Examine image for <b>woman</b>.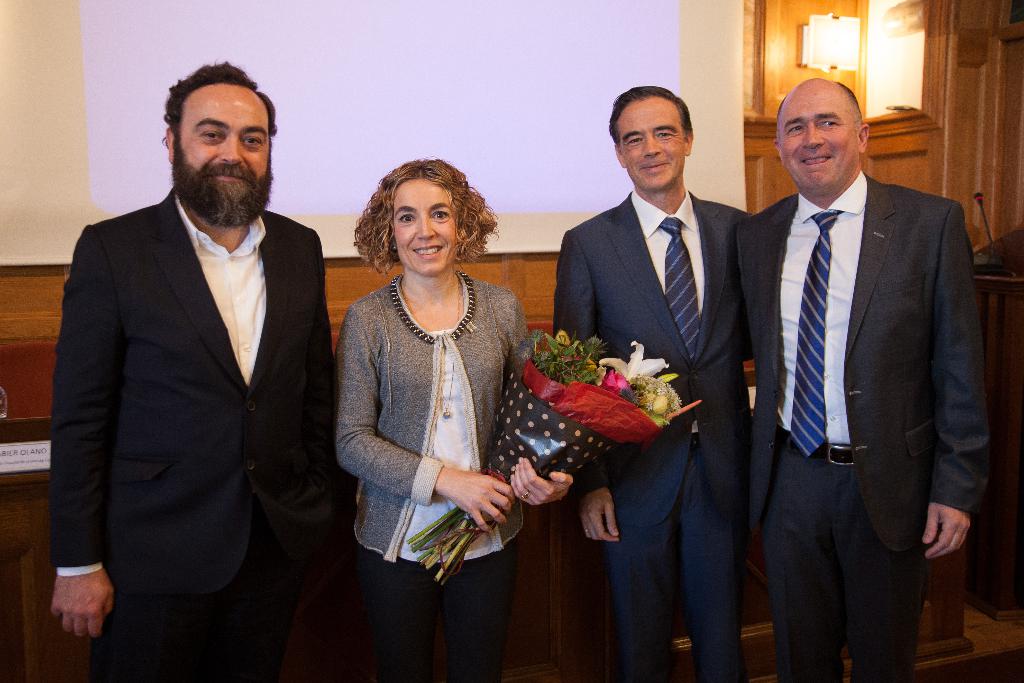
Examination result: <region>348, 155, 577, 672</region>.
